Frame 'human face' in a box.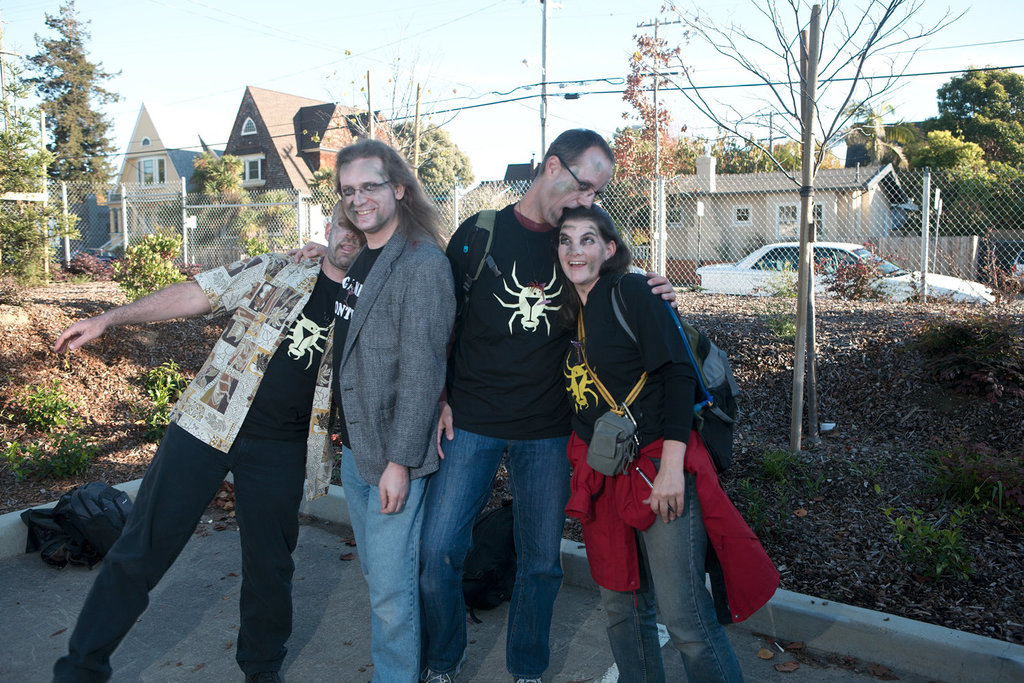
box(557, 221, 603, 278).
